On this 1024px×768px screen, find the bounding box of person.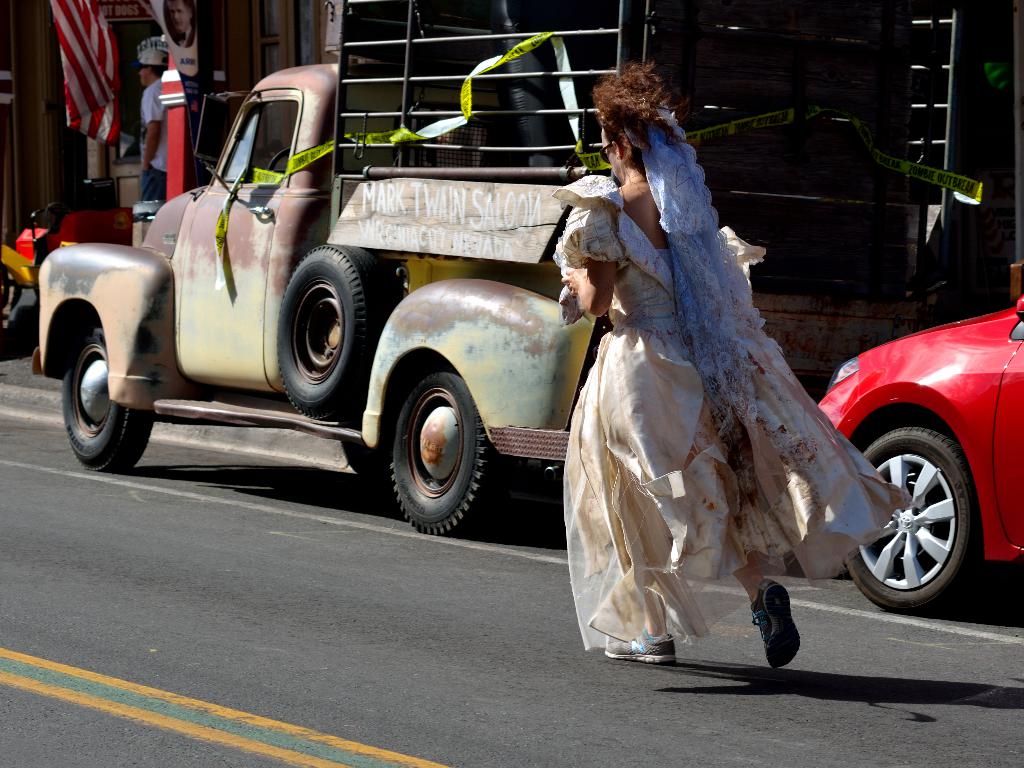
Bounding box: x1=552 y1=54 x2=908 y2=667.
